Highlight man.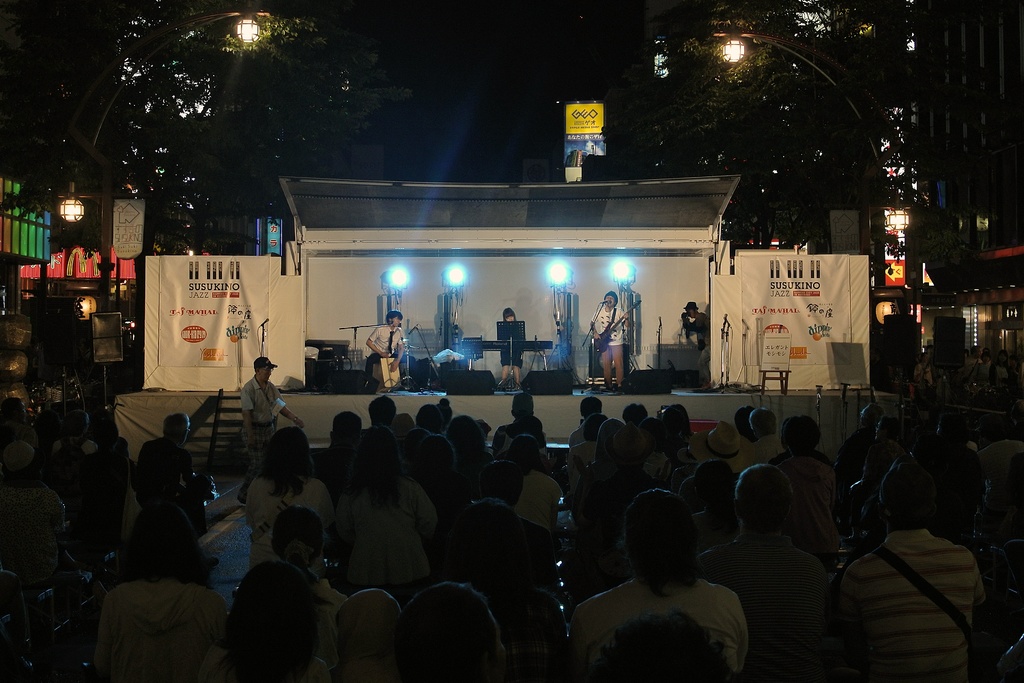
Highlighted region: (left=684, top=300, right=712, bottom=384).
